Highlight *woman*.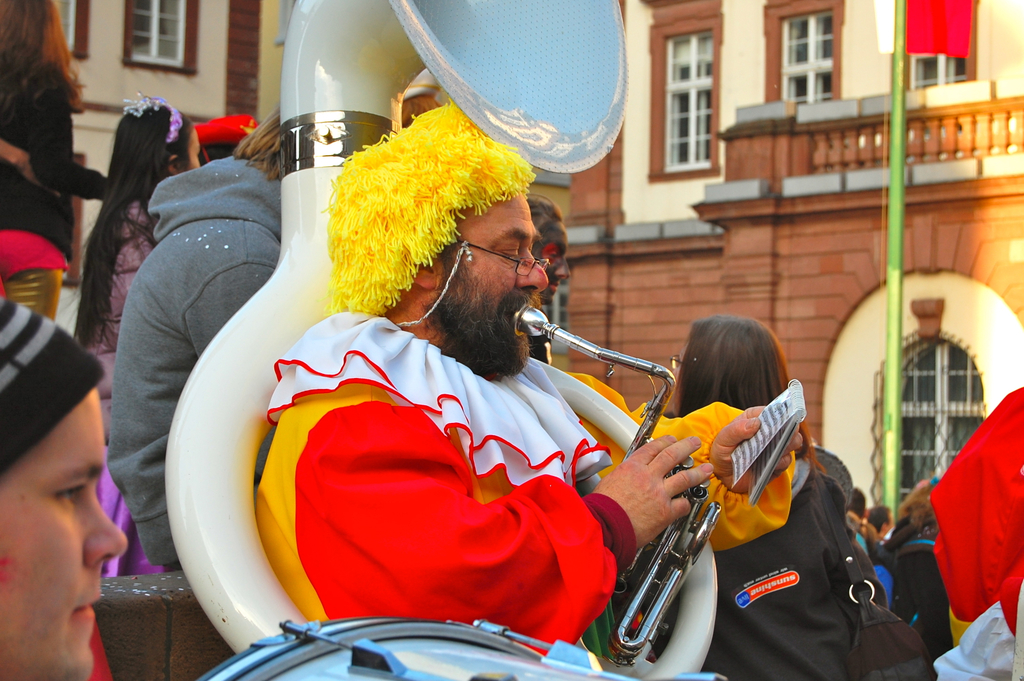
Highlighted region: bbox(74, 91, 204, 588).
